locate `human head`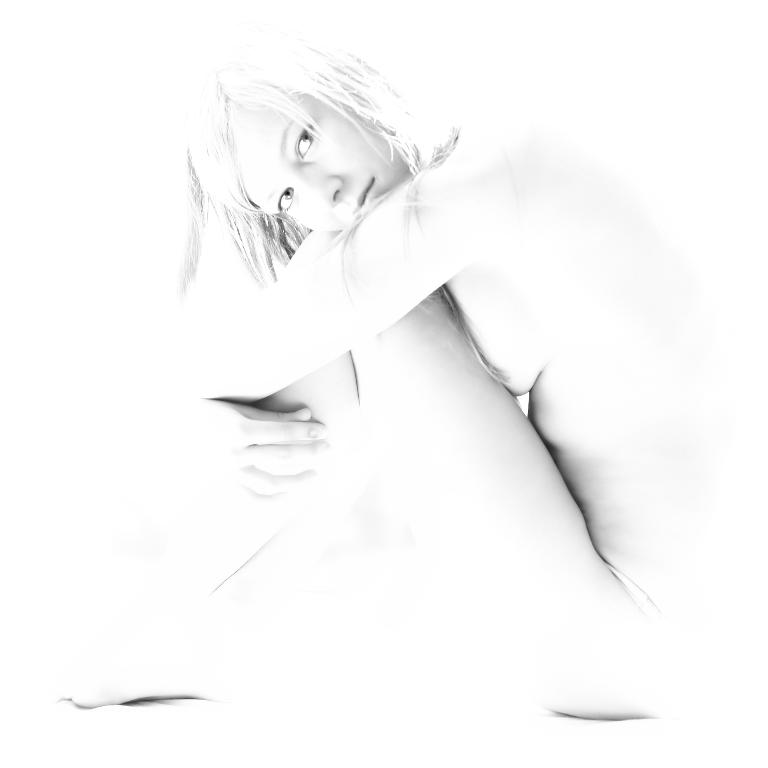
176, 47, 461, 300
